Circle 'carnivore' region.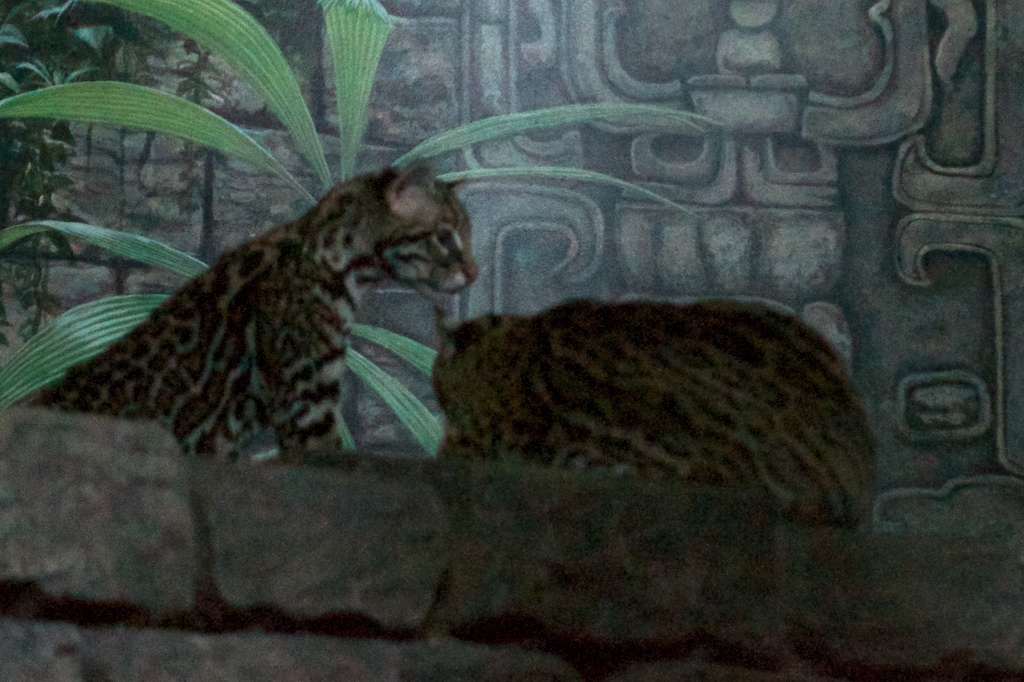
Region: (left=10, top=151, right=493, bottom=461).
